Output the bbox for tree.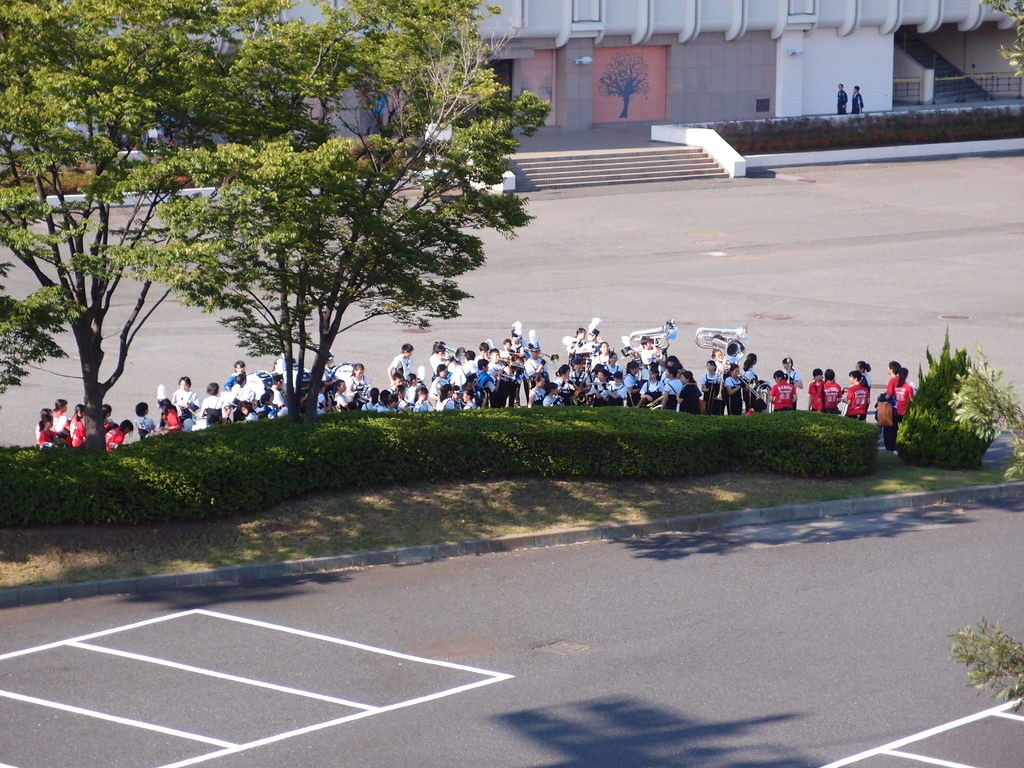
x1=17, y1=112, x2=237, y2=472.
